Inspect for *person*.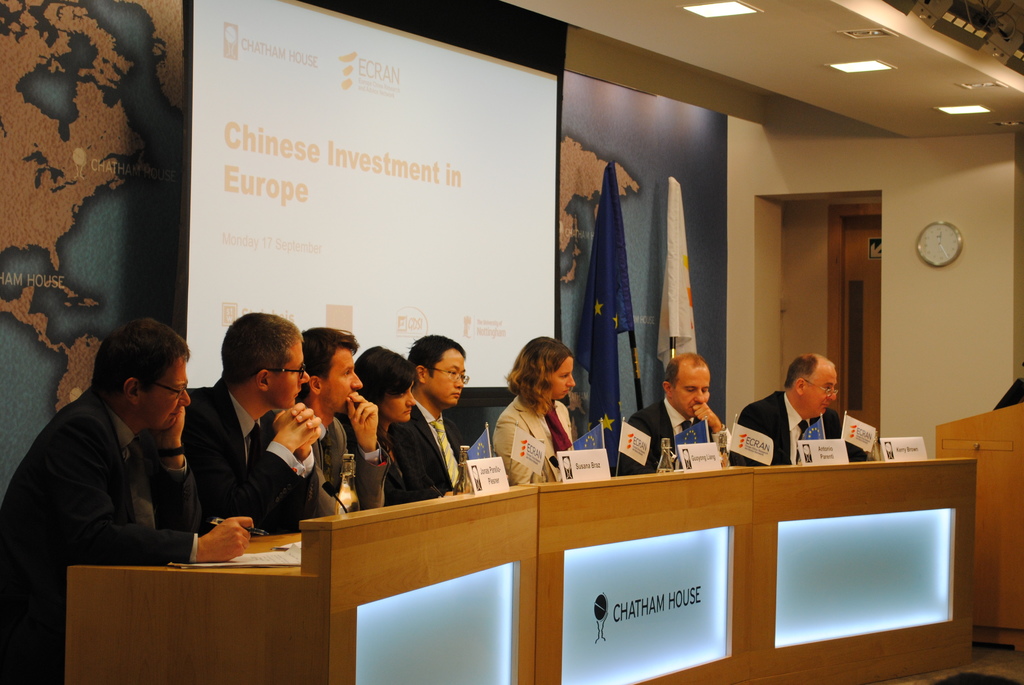
Inspection: <bbox>338, 344, 417, 507</bbox>.
